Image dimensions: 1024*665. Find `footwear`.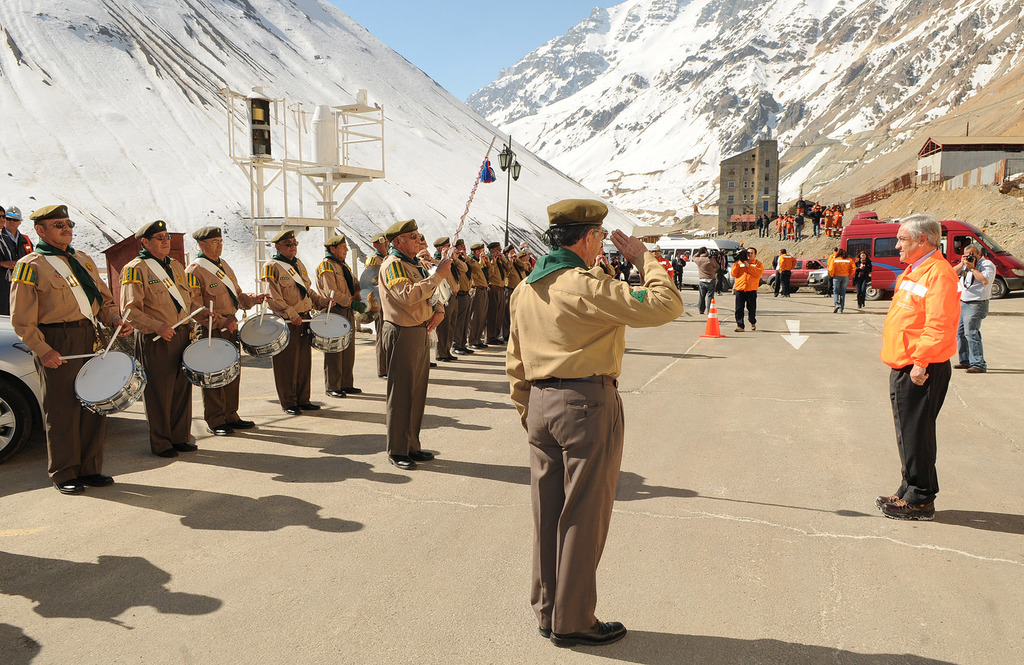
BBox(154, 448, 176, 461).
